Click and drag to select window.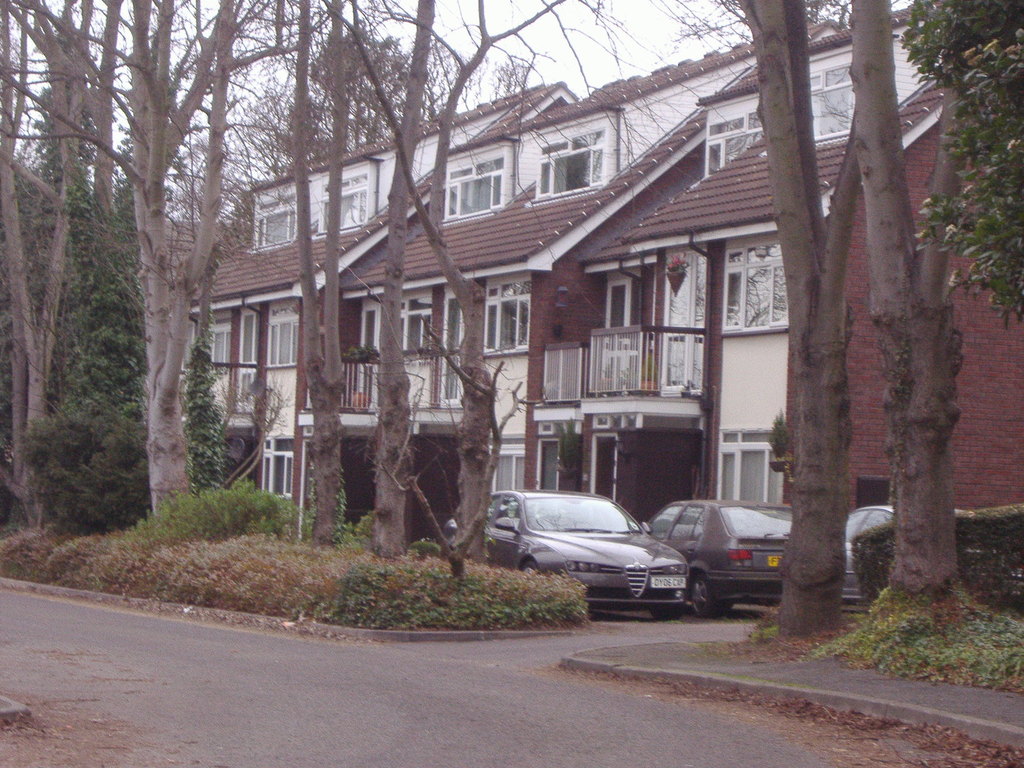
Selection: BBox(705, 111, 759, 179).
